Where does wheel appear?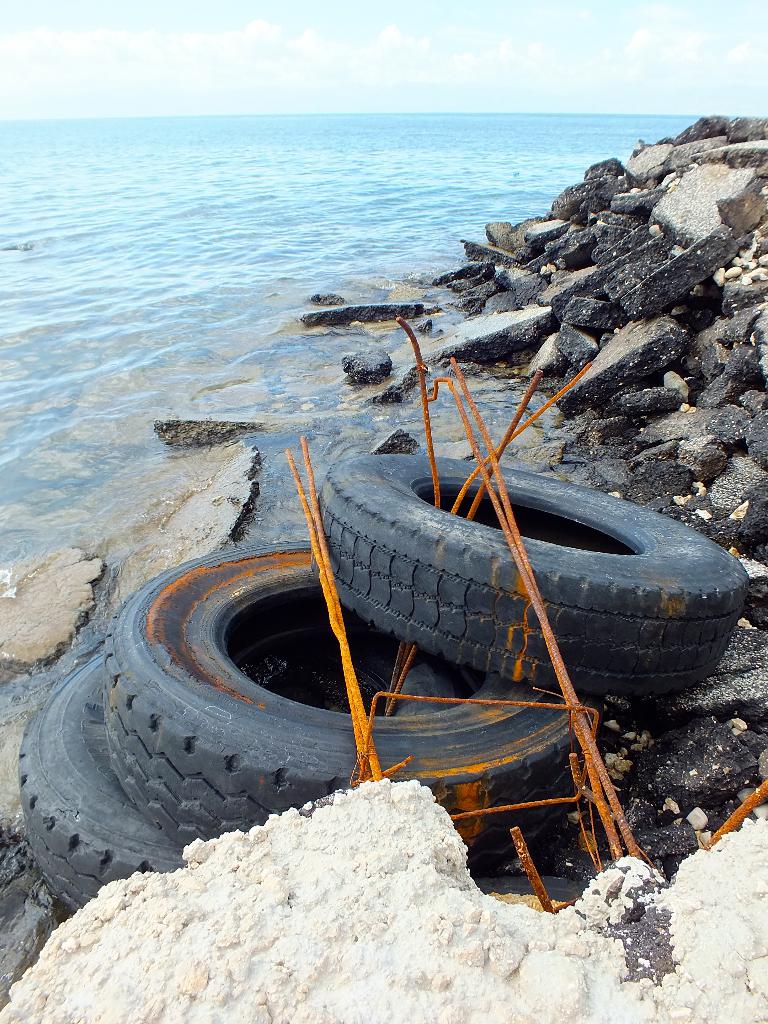
Appears at region(14, 650, 198, 917).
